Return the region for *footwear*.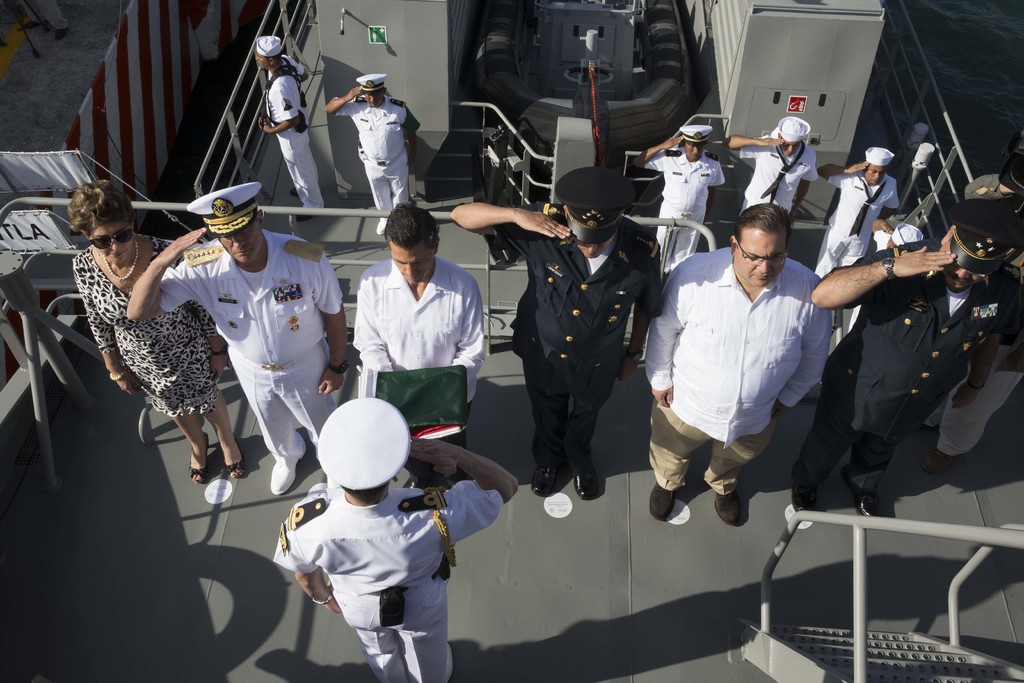
853:475:887:523.
